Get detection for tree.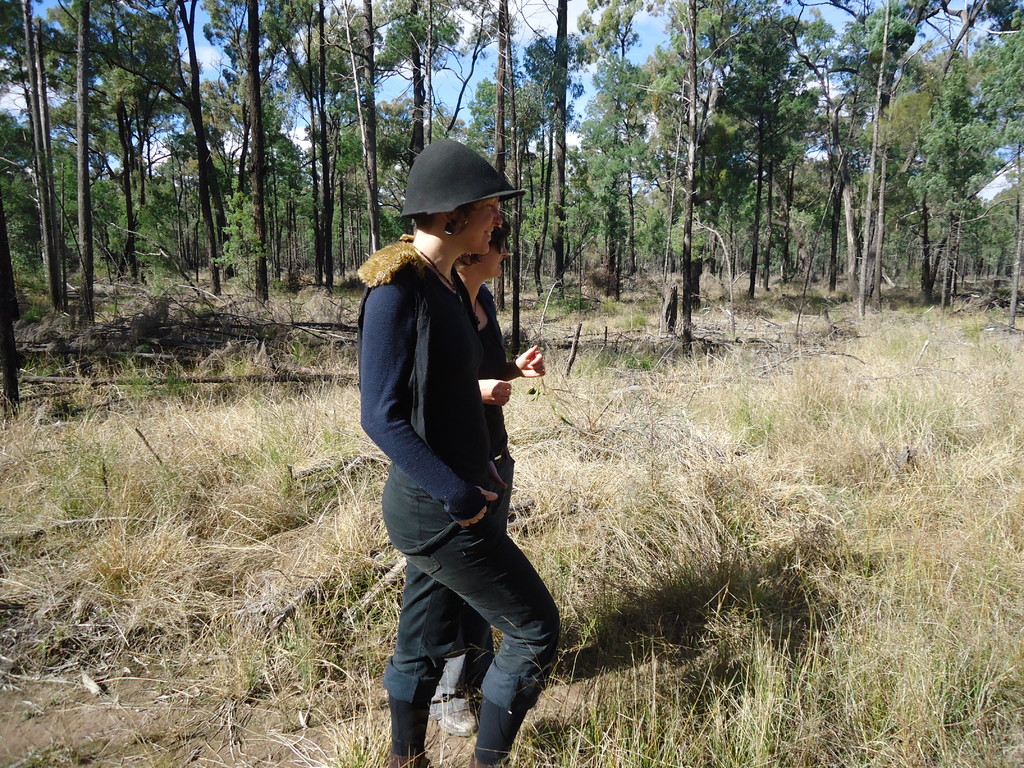
Detection: BBox(678, 1, 799, 301).
